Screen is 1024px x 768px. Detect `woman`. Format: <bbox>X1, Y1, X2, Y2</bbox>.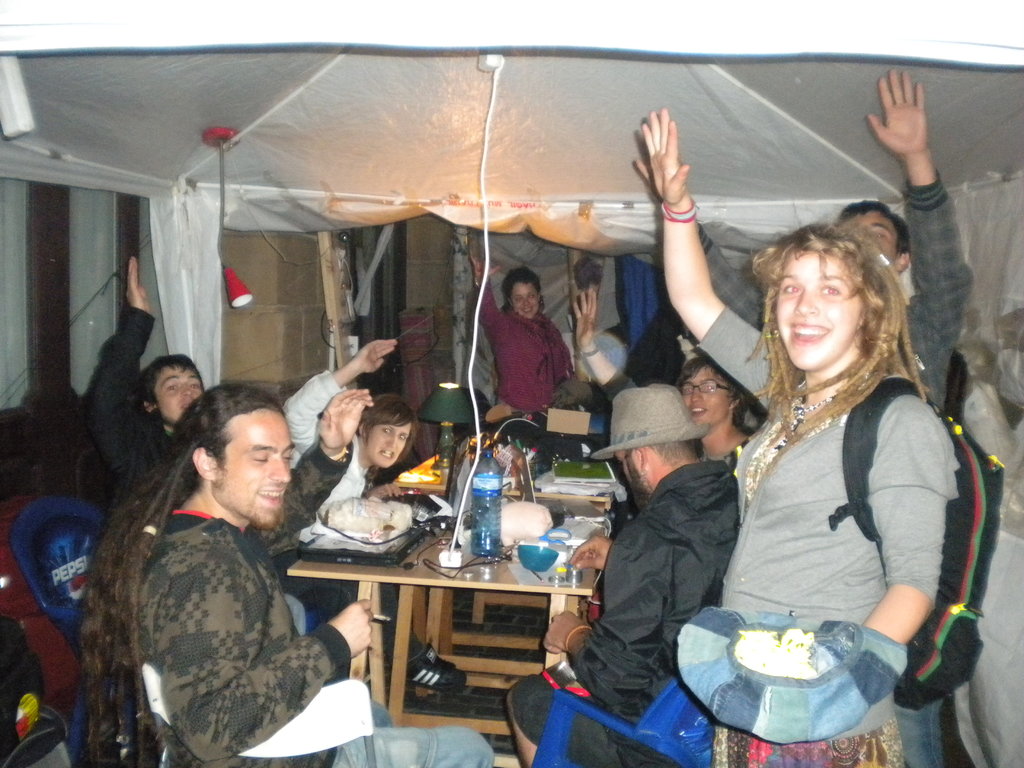
<bbox>633, 104, 964, 767</bbox>.
